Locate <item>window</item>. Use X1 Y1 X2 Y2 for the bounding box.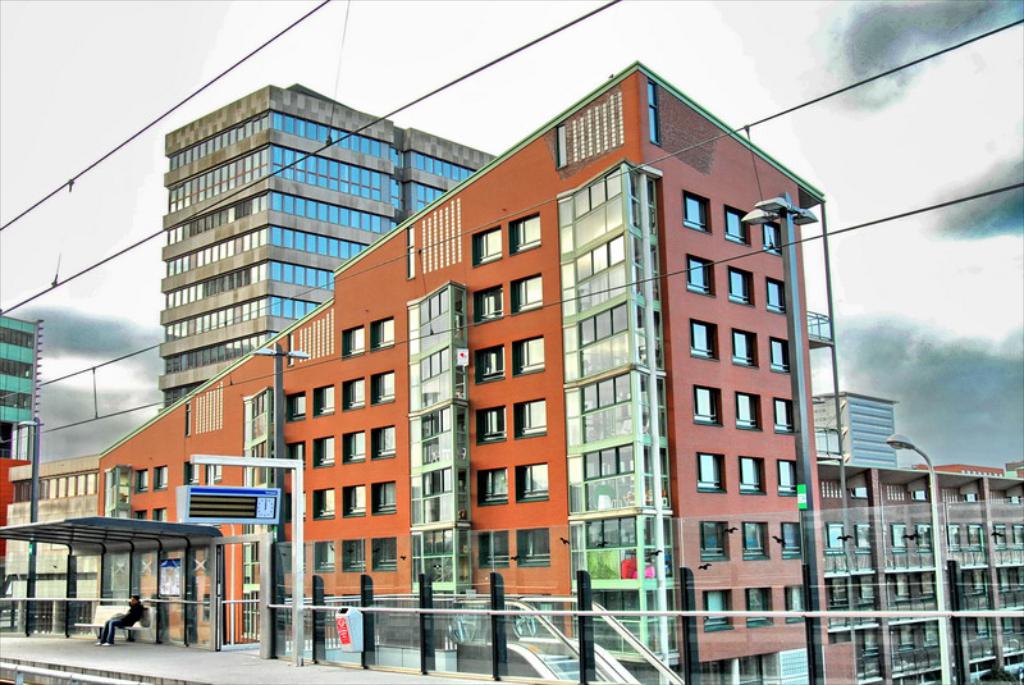
700 521 730 561.
